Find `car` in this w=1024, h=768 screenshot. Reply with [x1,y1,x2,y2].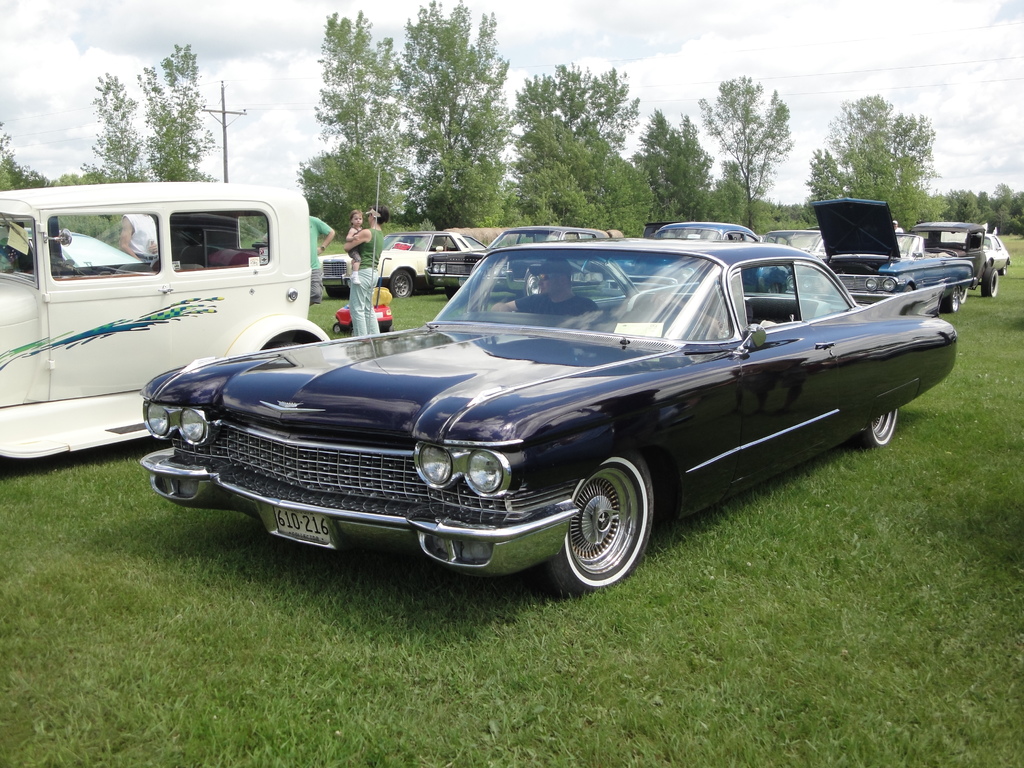
[899,217,1000,298].
